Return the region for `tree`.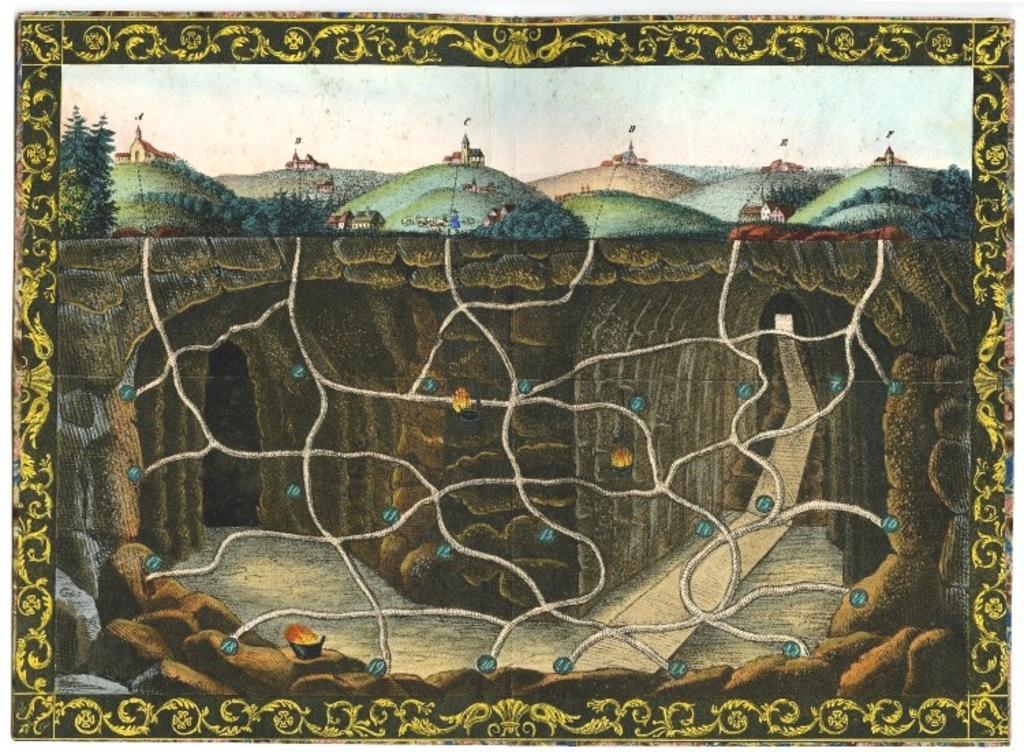
x1=61, y1=106, x2=122, y2=239.
